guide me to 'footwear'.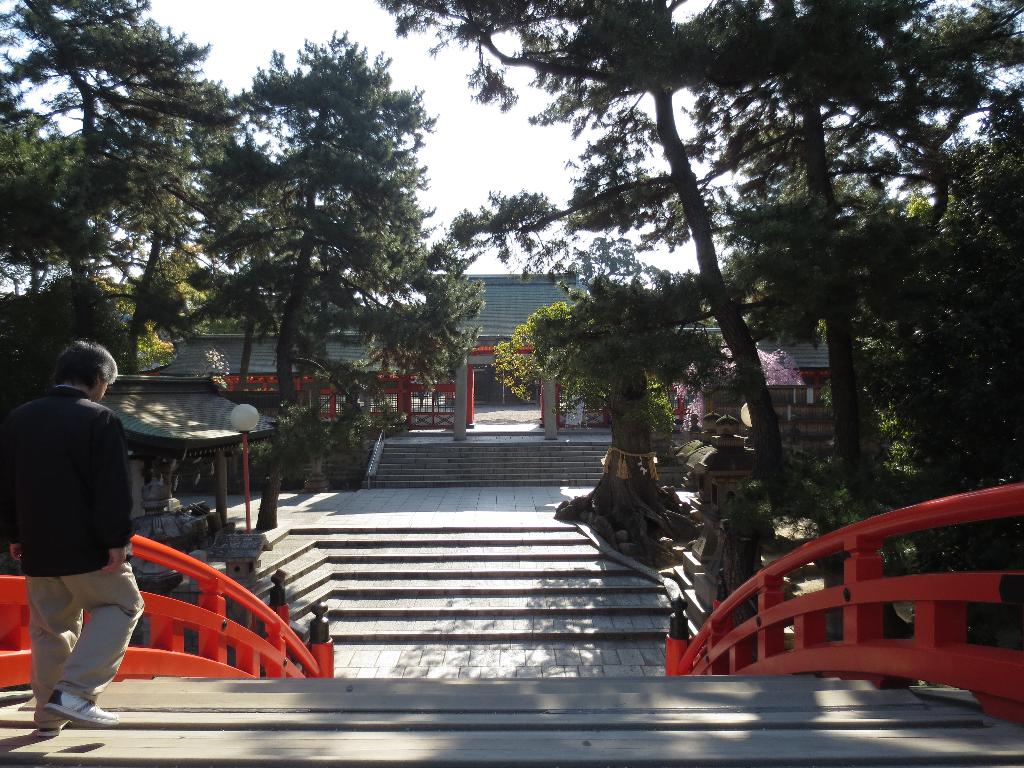
Guidance: (x1=29, y1=716, x2=58, y2=736).
